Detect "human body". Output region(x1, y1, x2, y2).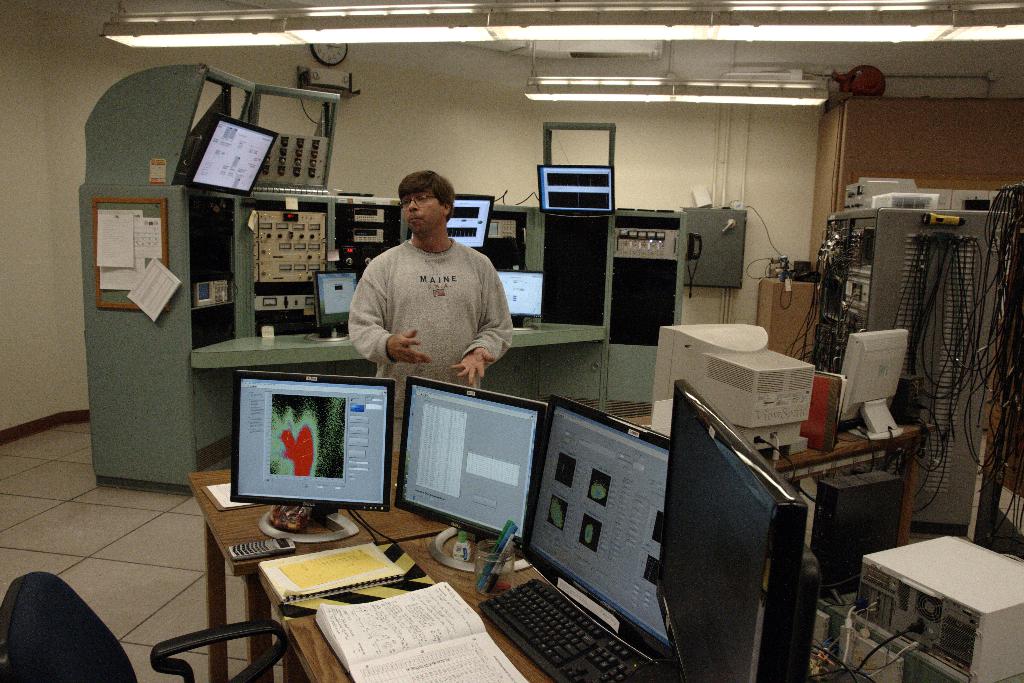
region(349, 172, 513, 393).
